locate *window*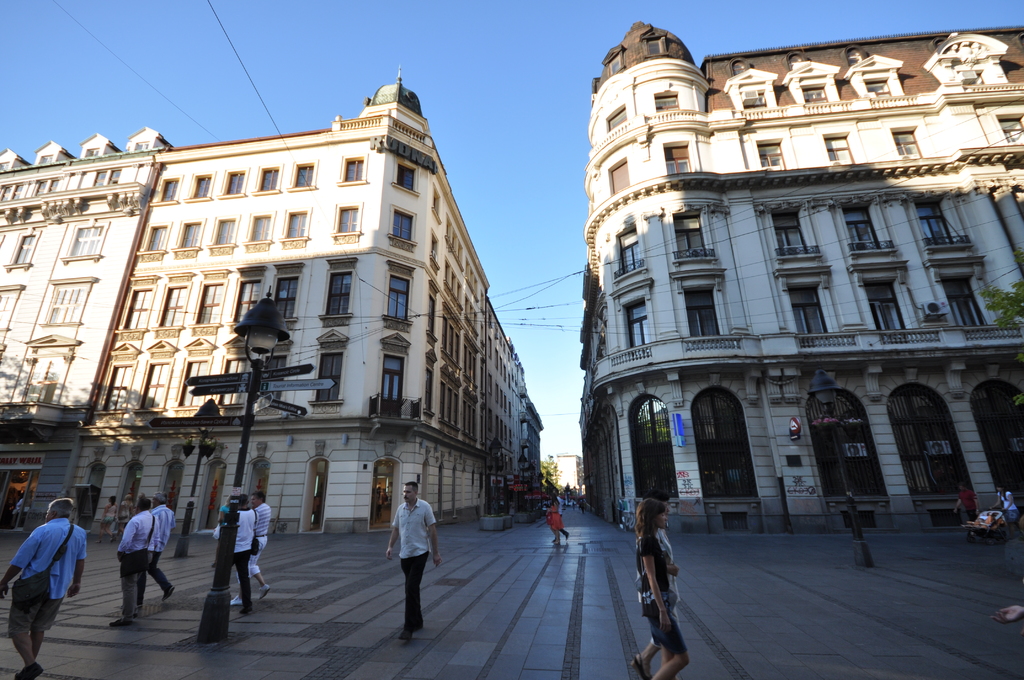
(x1=662, y1=146, x2=691, y2=176)
